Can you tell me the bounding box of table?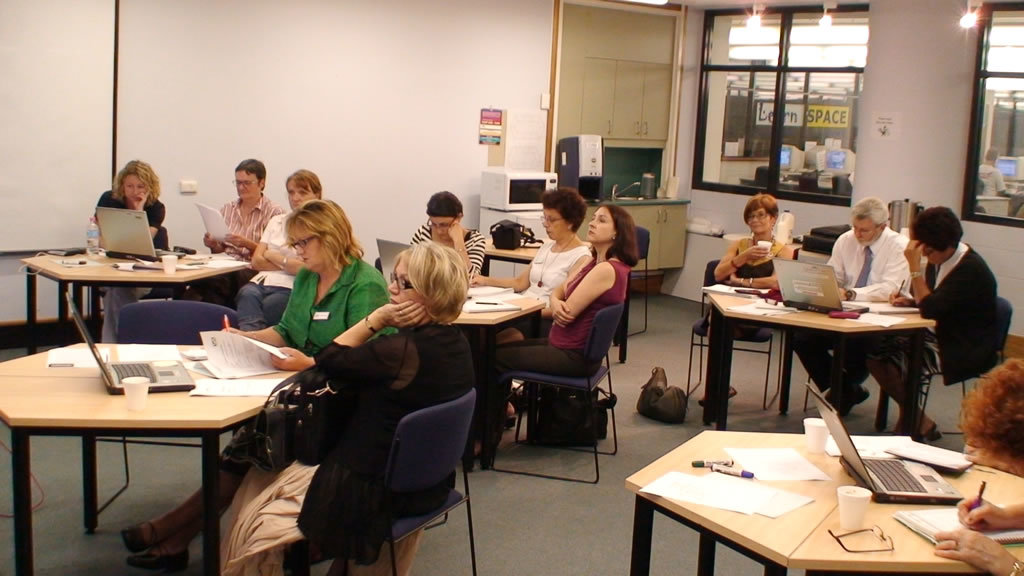
[x1=622, y1=428, x2=1023, y2=575].
